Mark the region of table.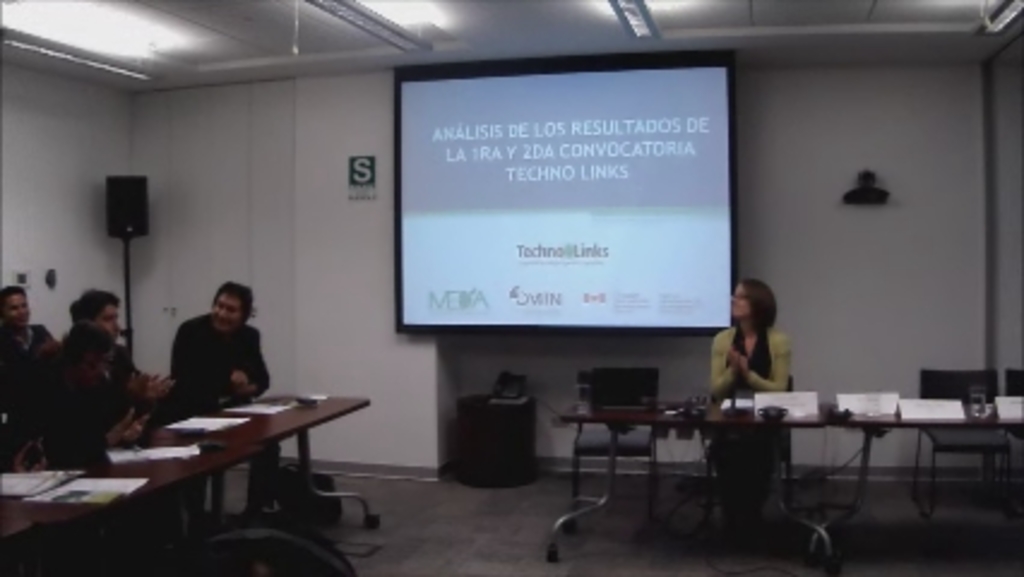
Region: <region>548, 397, 834, 567</region>.
